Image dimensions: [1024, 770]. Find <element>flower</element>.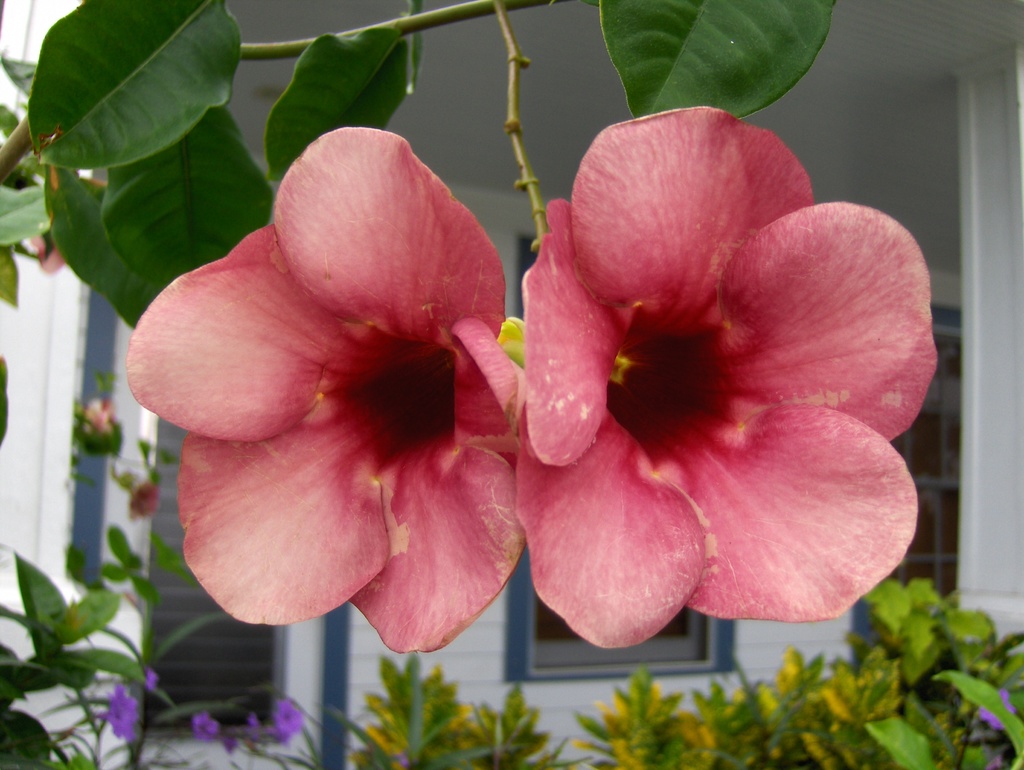
x1=102, y1=685, x2=139, y2=741.
